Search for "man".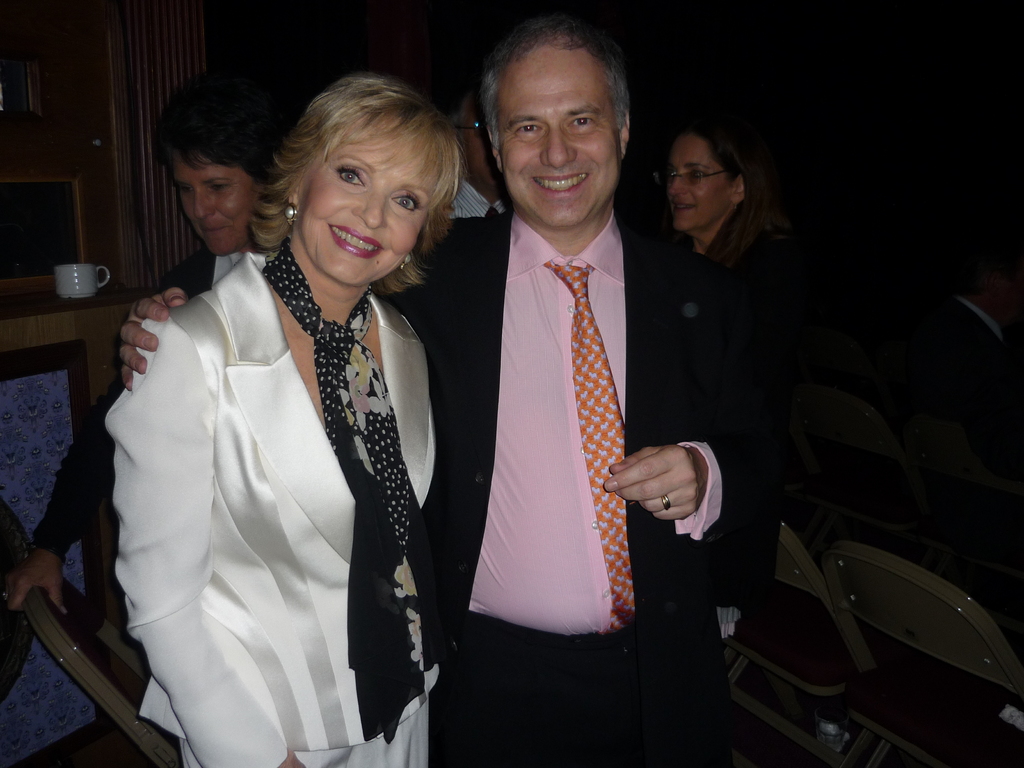
Found at <region>116, 15, 787, 767</region>.
